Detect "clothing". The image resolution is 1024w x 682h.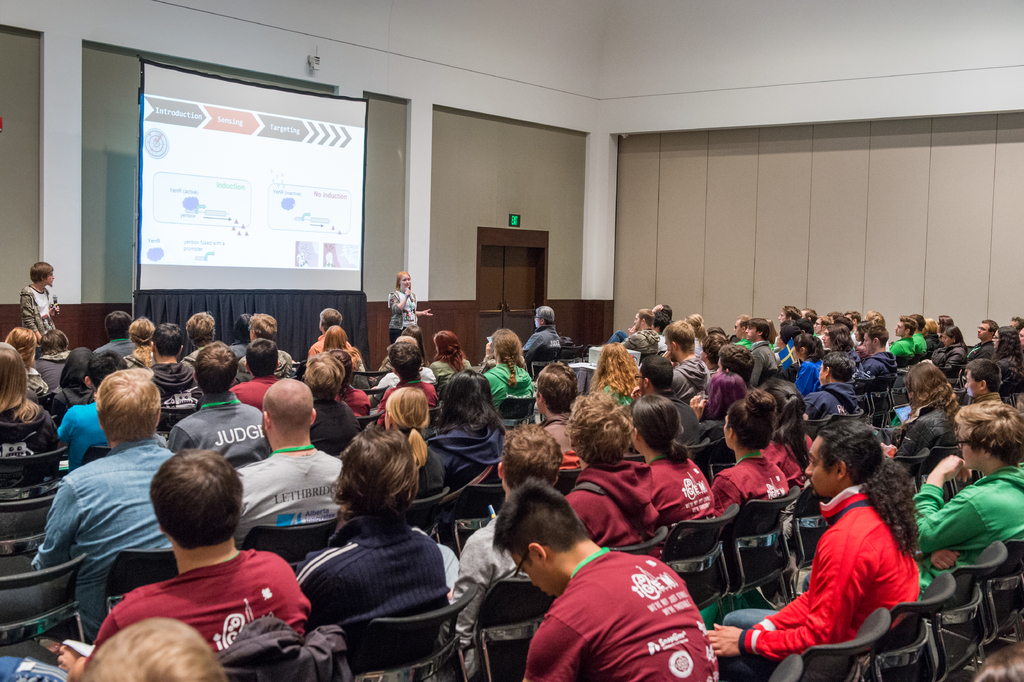
crop(525, 547, 723, 681).
